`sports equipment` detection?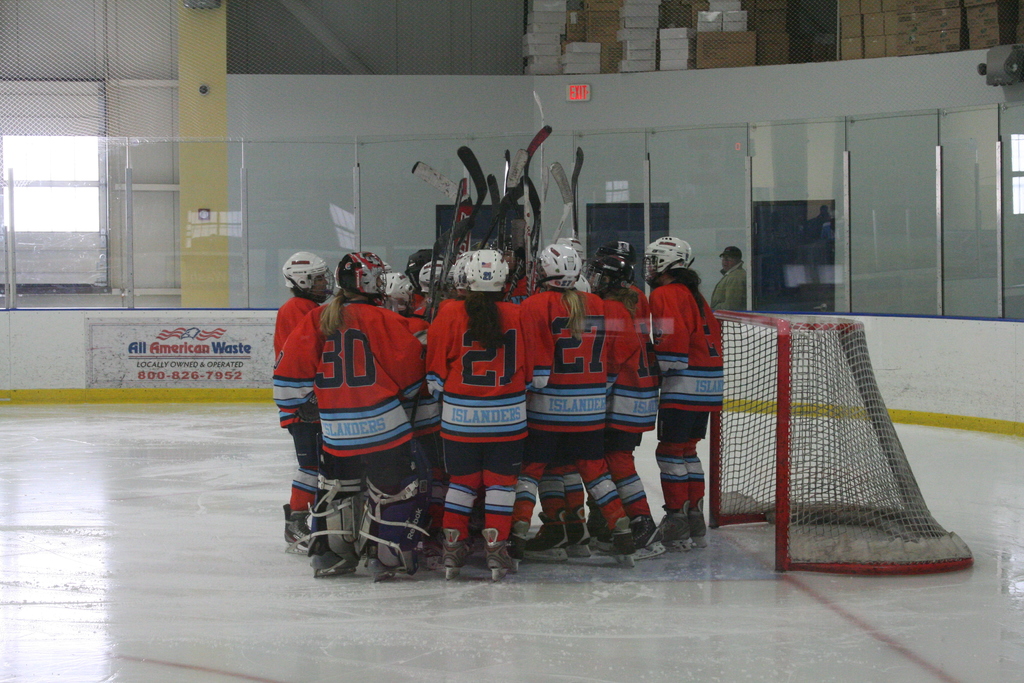
[x1=591, y1=244, x2=639, y2=279]
